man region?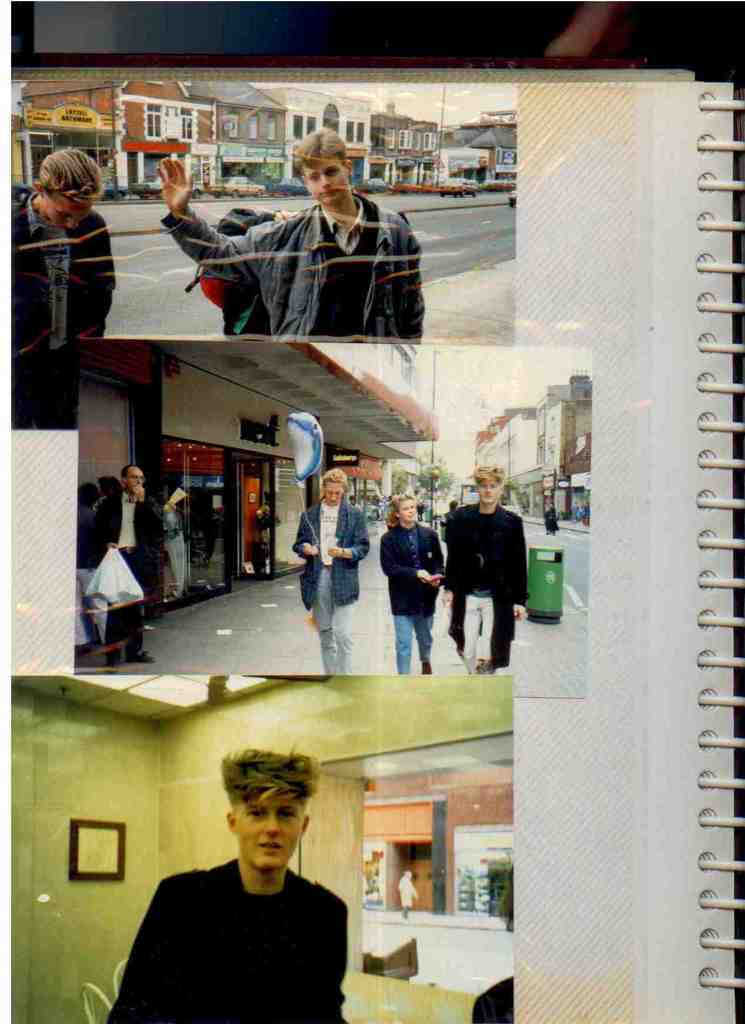
10 153 118 340
